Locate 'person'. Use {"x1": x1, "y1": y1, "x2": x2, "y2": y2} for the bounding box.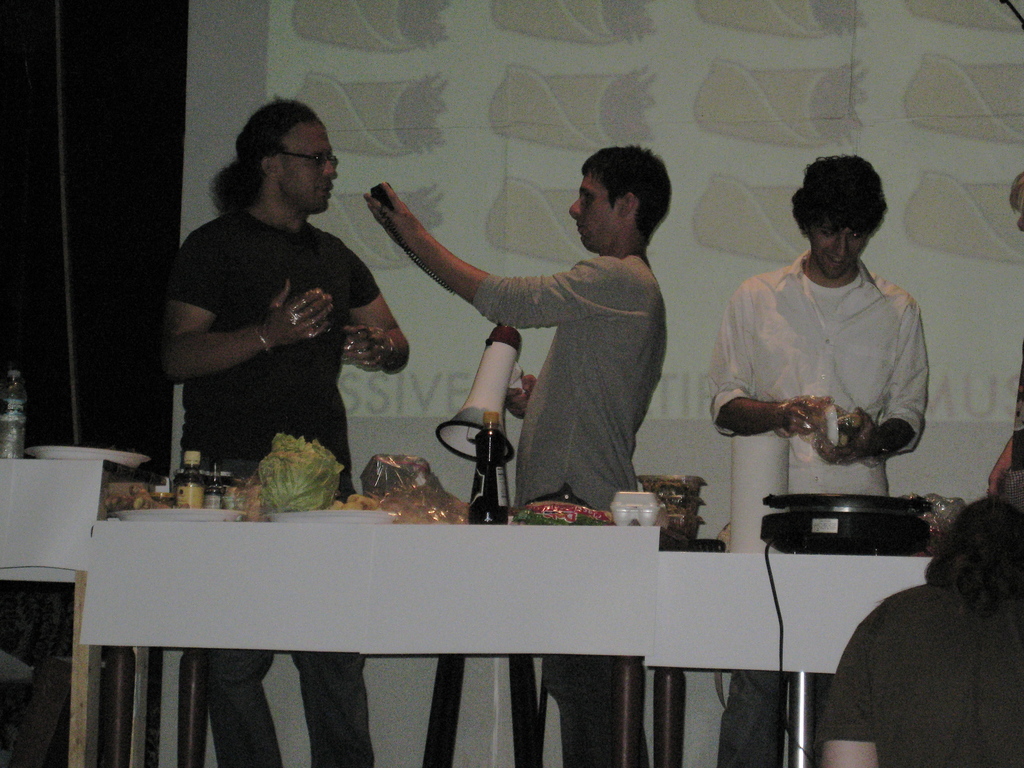
{"x1": 707, "y1": 156, "x2": 932, "y2": 767}.
